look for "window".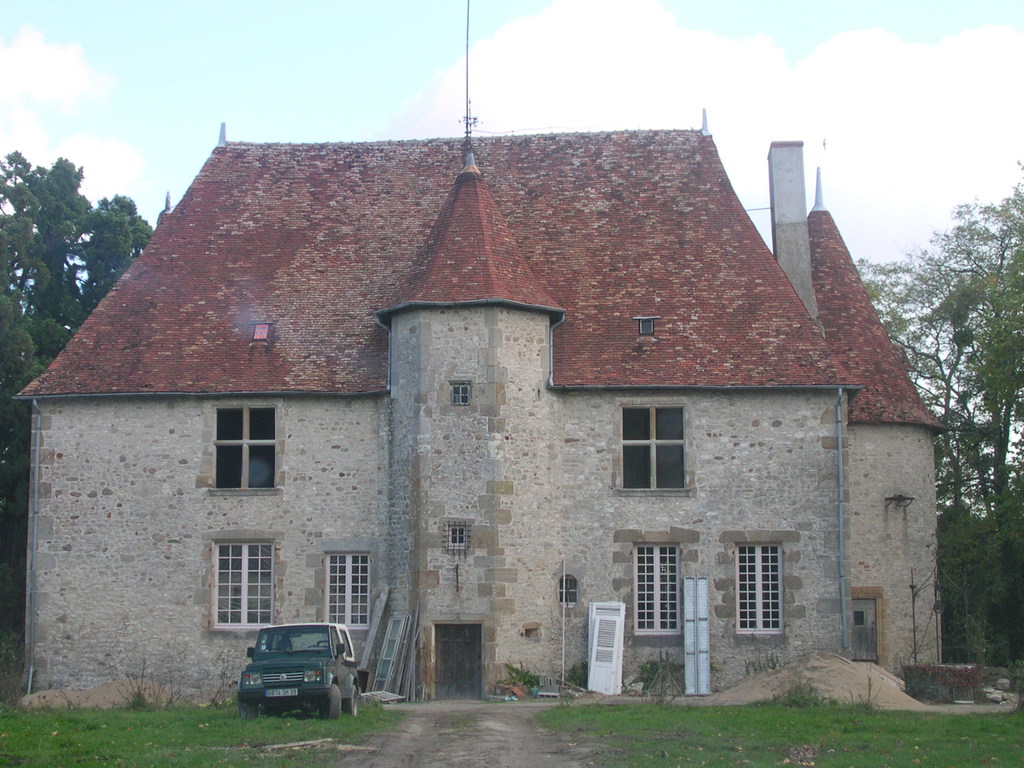
Found: box(733, 540, 784, 636).
